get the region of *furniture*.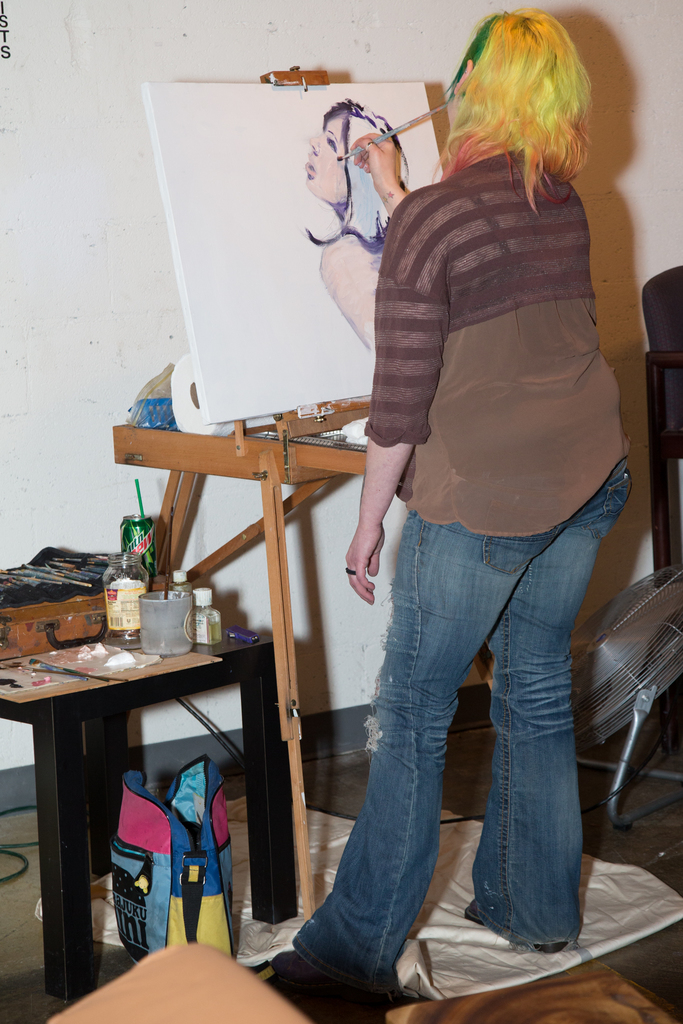
(0,620,299,1000).
